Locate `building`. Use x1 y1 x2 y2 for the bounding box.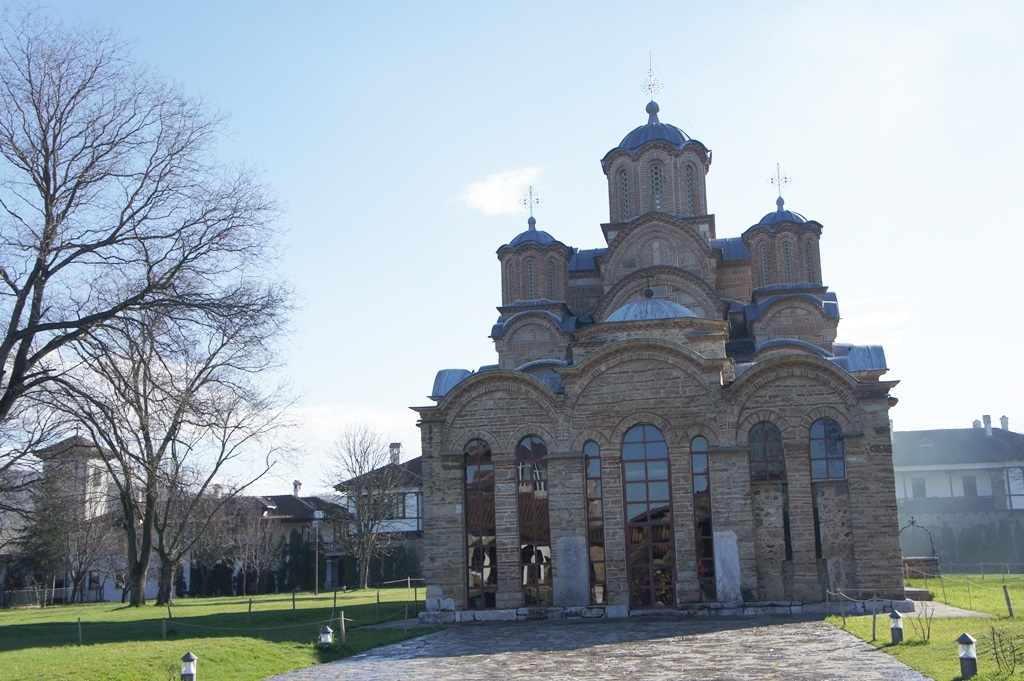
418 52 904 616.
